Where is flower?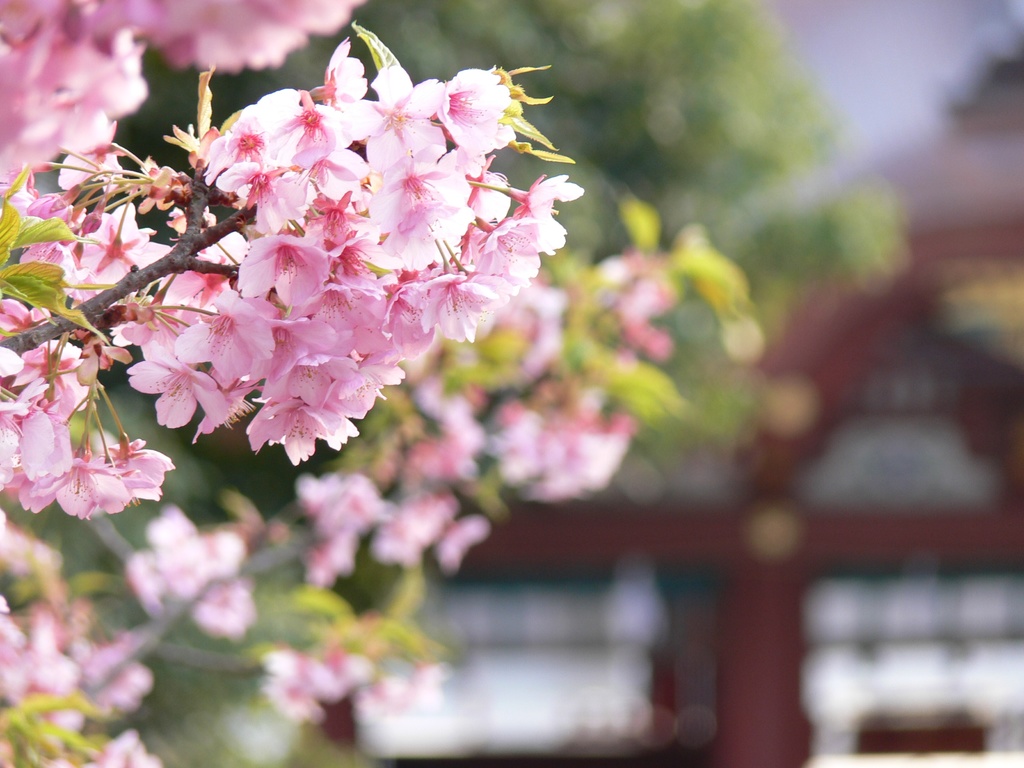
{"x1": 236, "y1": 230, "x2": 331, "y2": 303}.
